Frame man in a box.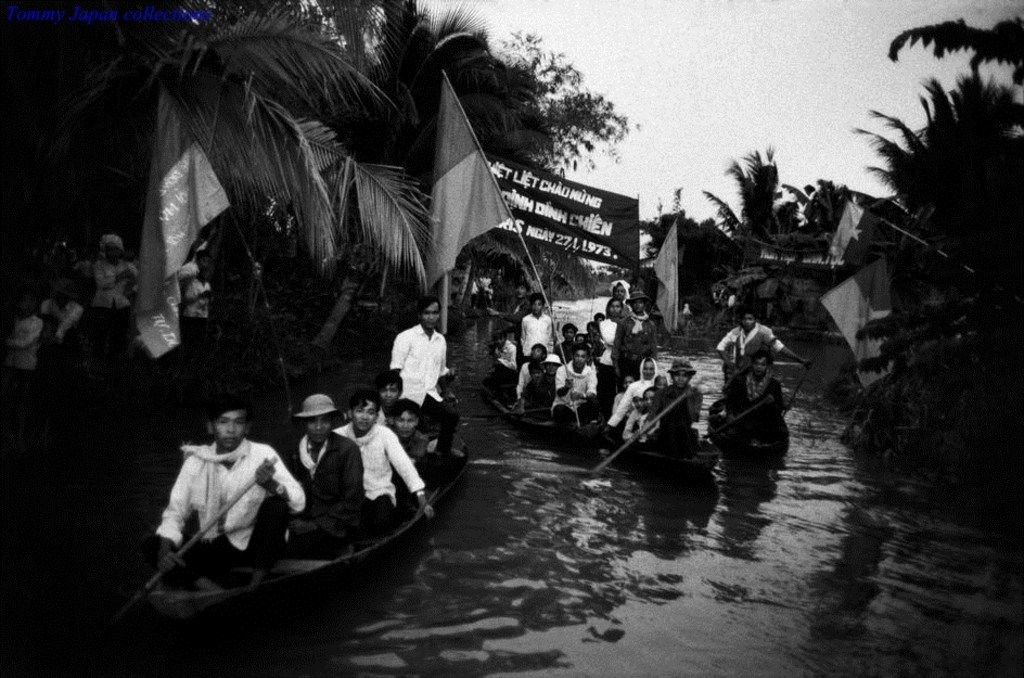
181 268 215 347.
